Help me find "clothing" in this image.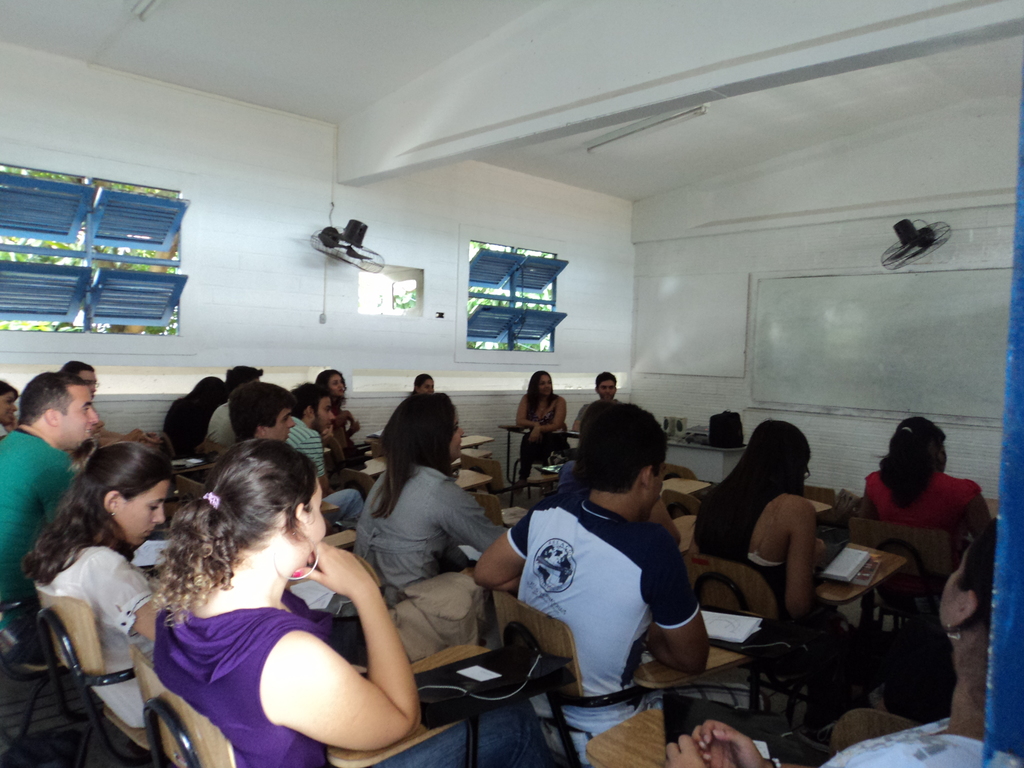
Found it: 854/472/997/598.
